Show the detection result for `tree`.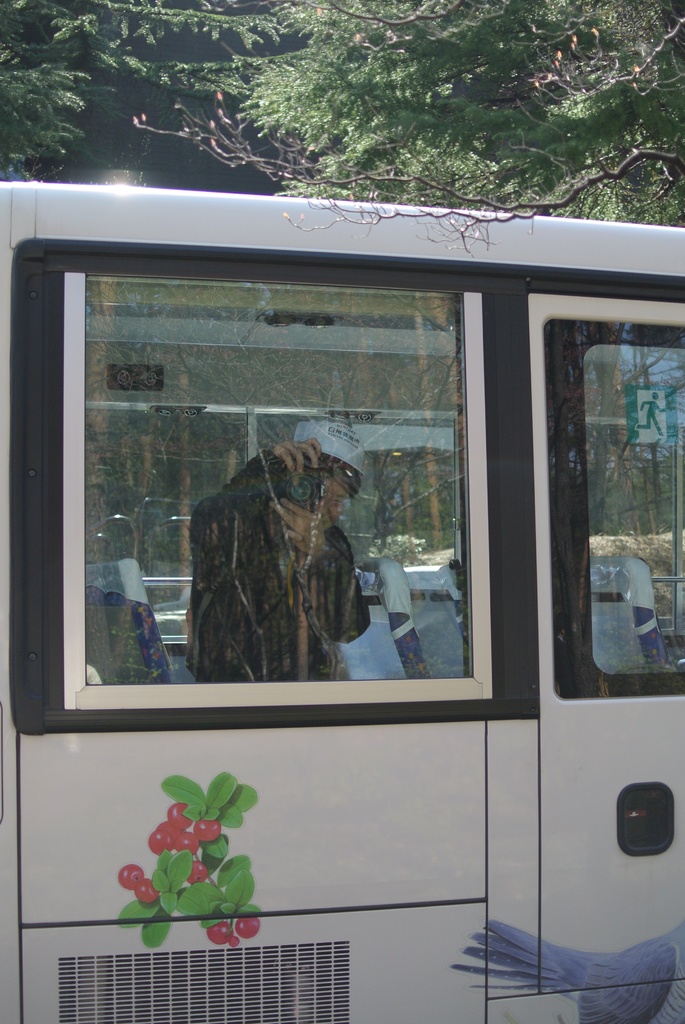
bbox(0, 0, 115, 187).
